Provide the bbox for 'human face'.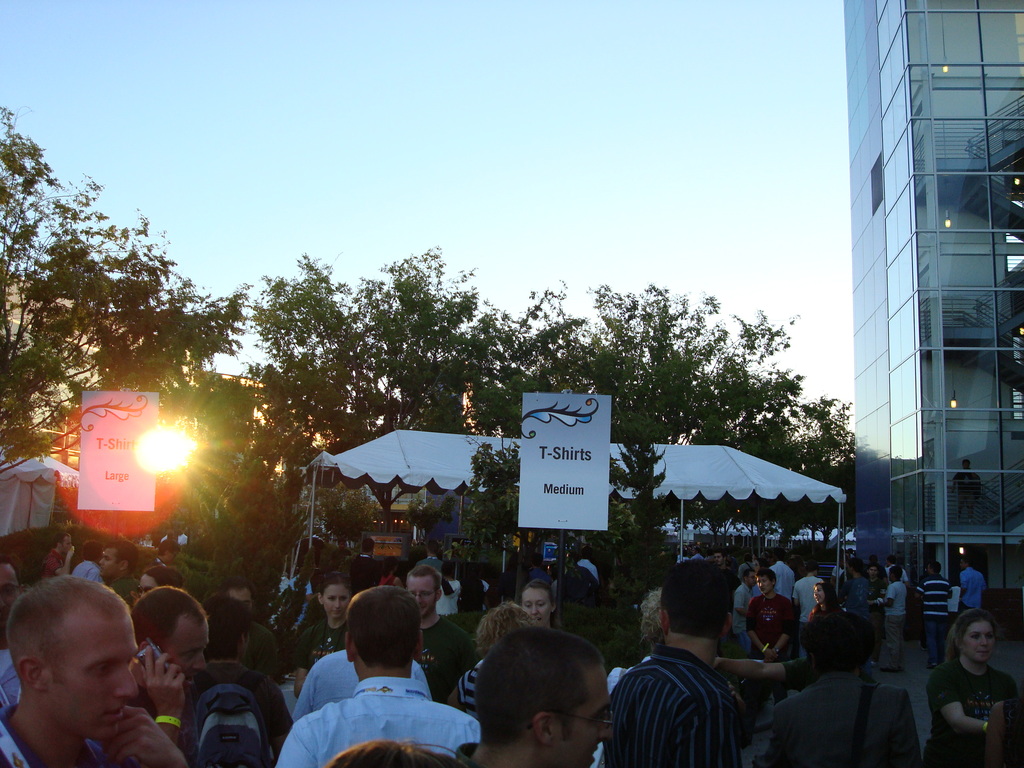
l=758, t=577, r=768, b=595.
